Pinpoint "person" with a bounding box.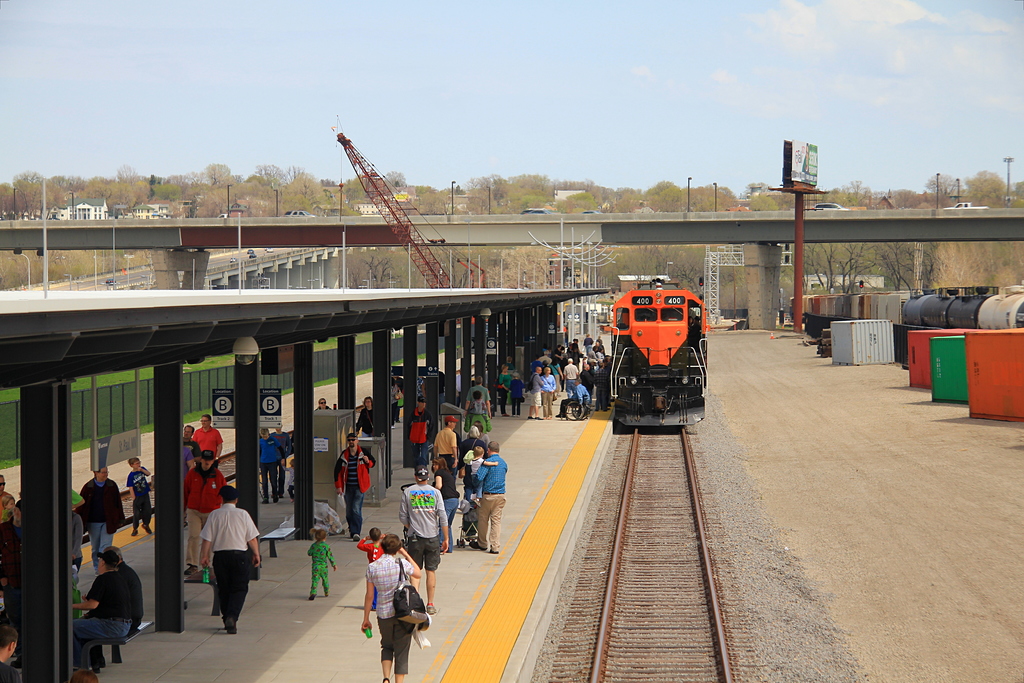
bbox=(396, 466, 449, 617).
